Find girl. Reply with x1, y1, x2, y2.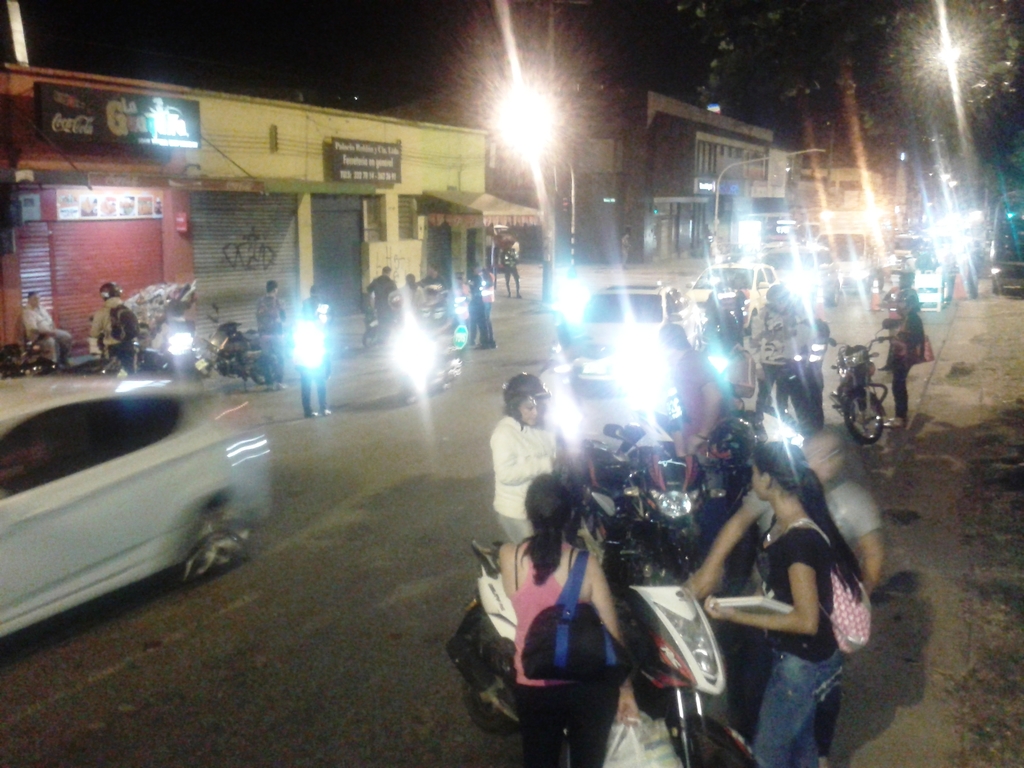
708, 440, 869, 760.
